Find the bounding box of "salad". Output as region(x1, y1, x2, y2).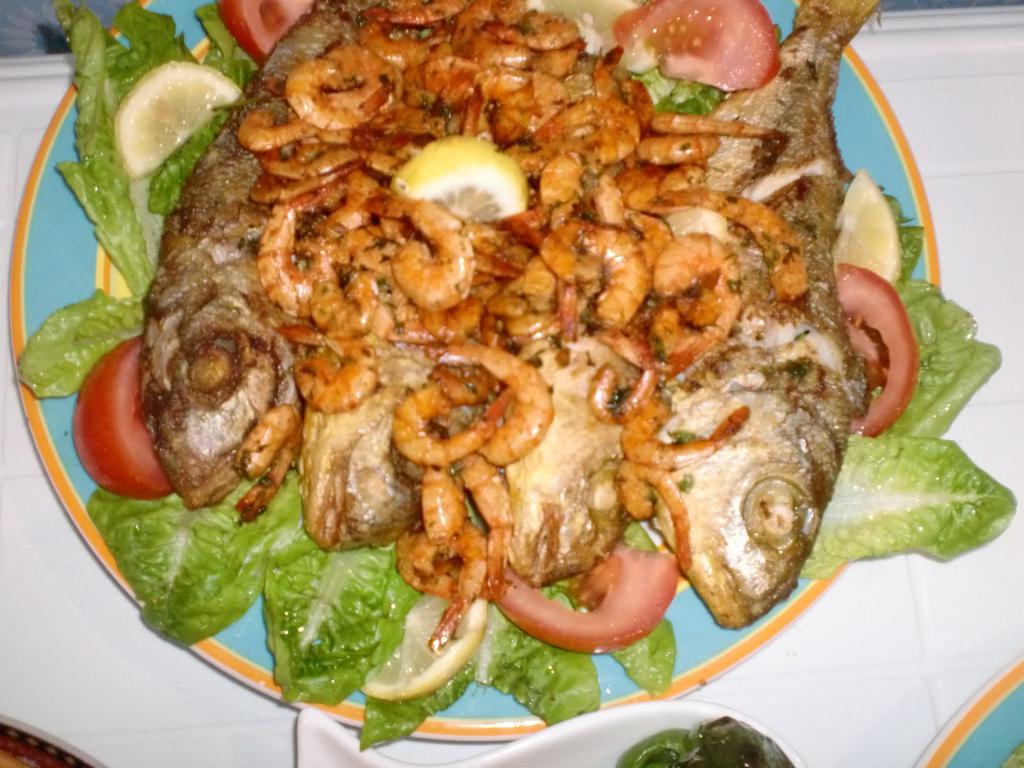
region(15, 0, 960, 733).
